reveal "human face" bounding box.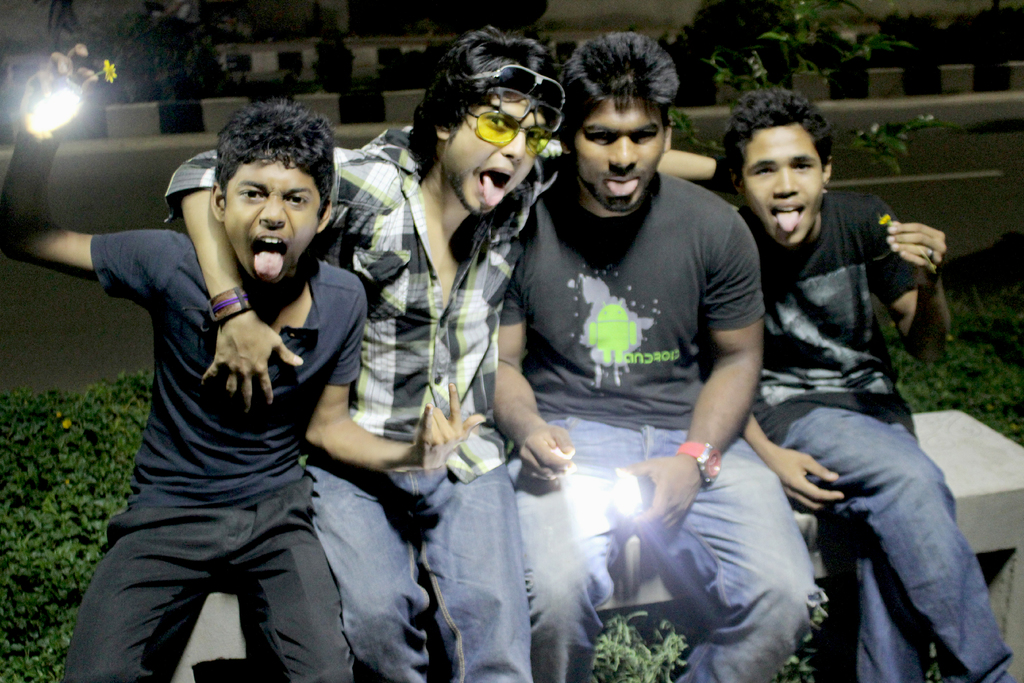
Revealed: 445,100,545,211.
